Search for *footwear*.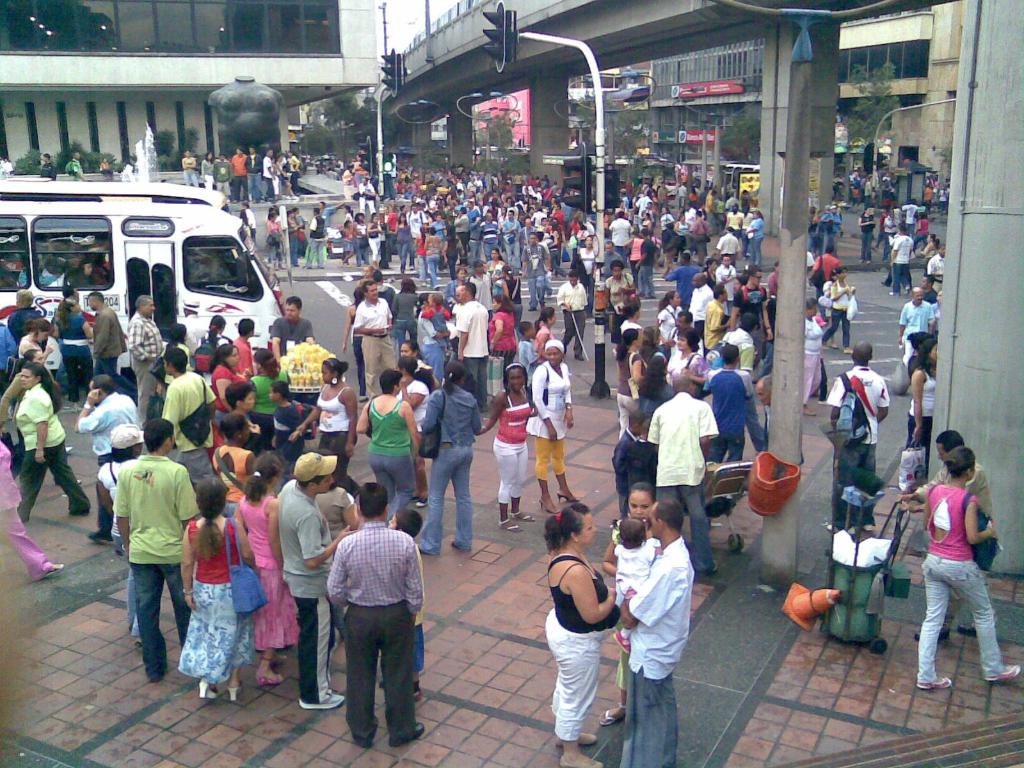
Found at bbox(881, 280, 889, 287).
